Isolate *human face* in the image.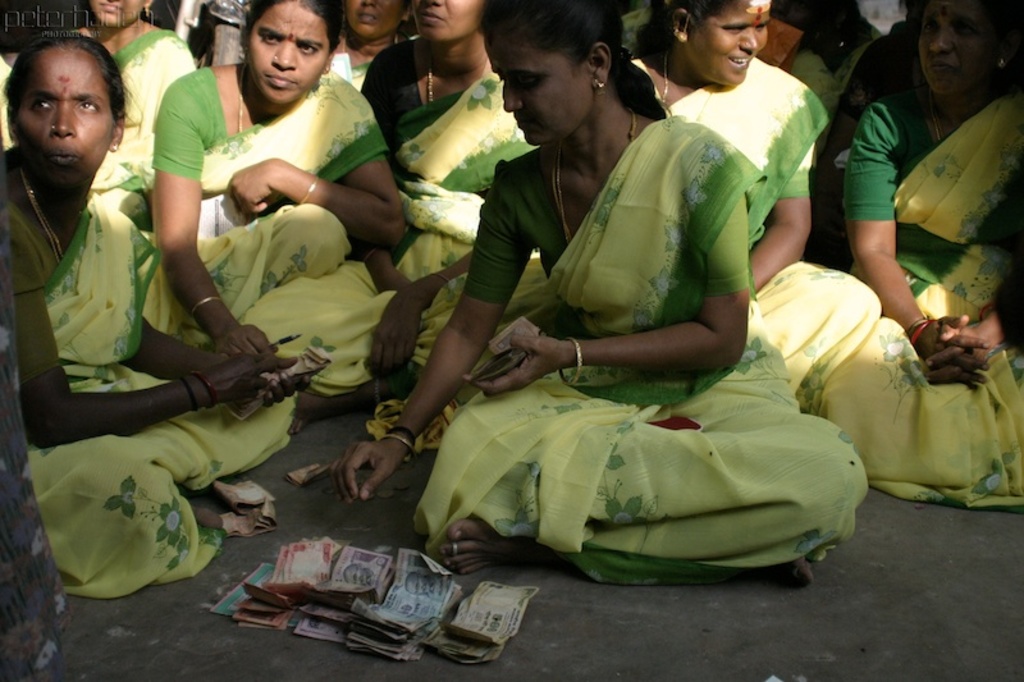
Isolated region: 687,0,769,86.
